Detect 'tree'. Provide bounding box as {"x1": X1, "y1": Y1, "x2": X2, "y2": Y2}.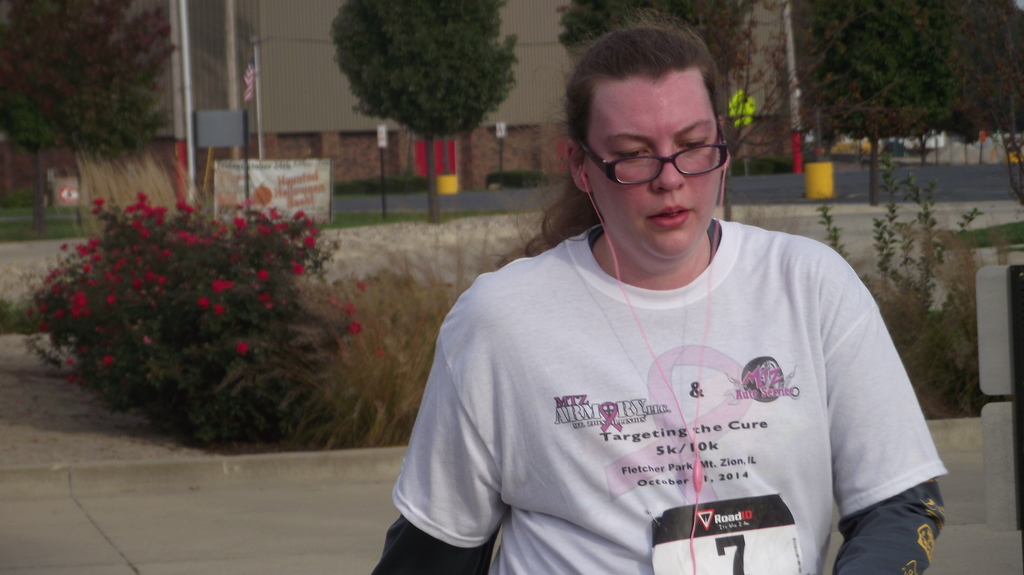
{"x1": 908, "y1": 114, "x2": 939, "y2": 164}.
